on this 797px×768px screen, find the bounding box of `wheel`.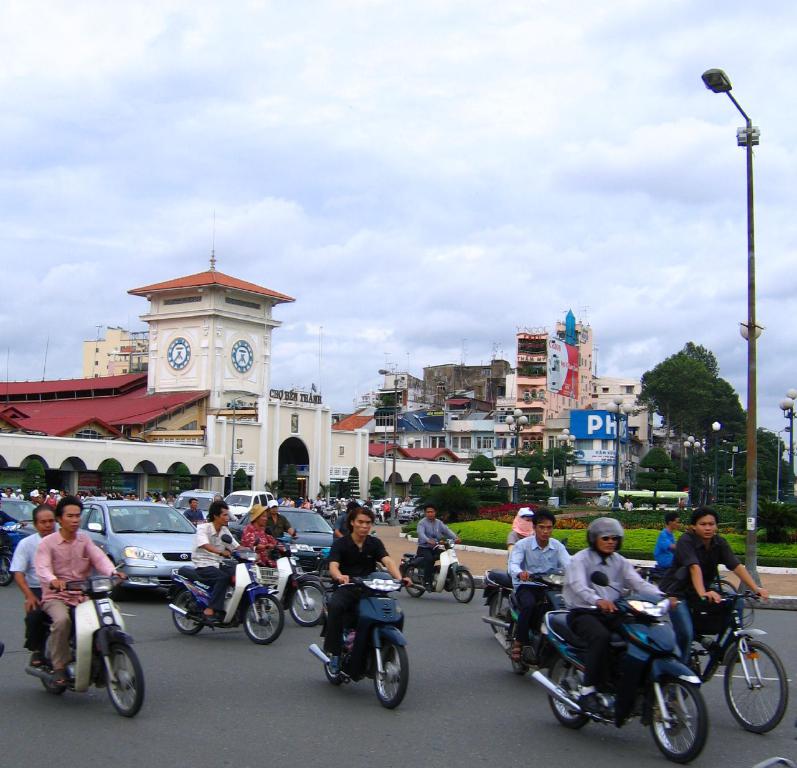
Bounding box: {"x1": 105, "y1": 645, "x2": 147, "y2": 718}.
